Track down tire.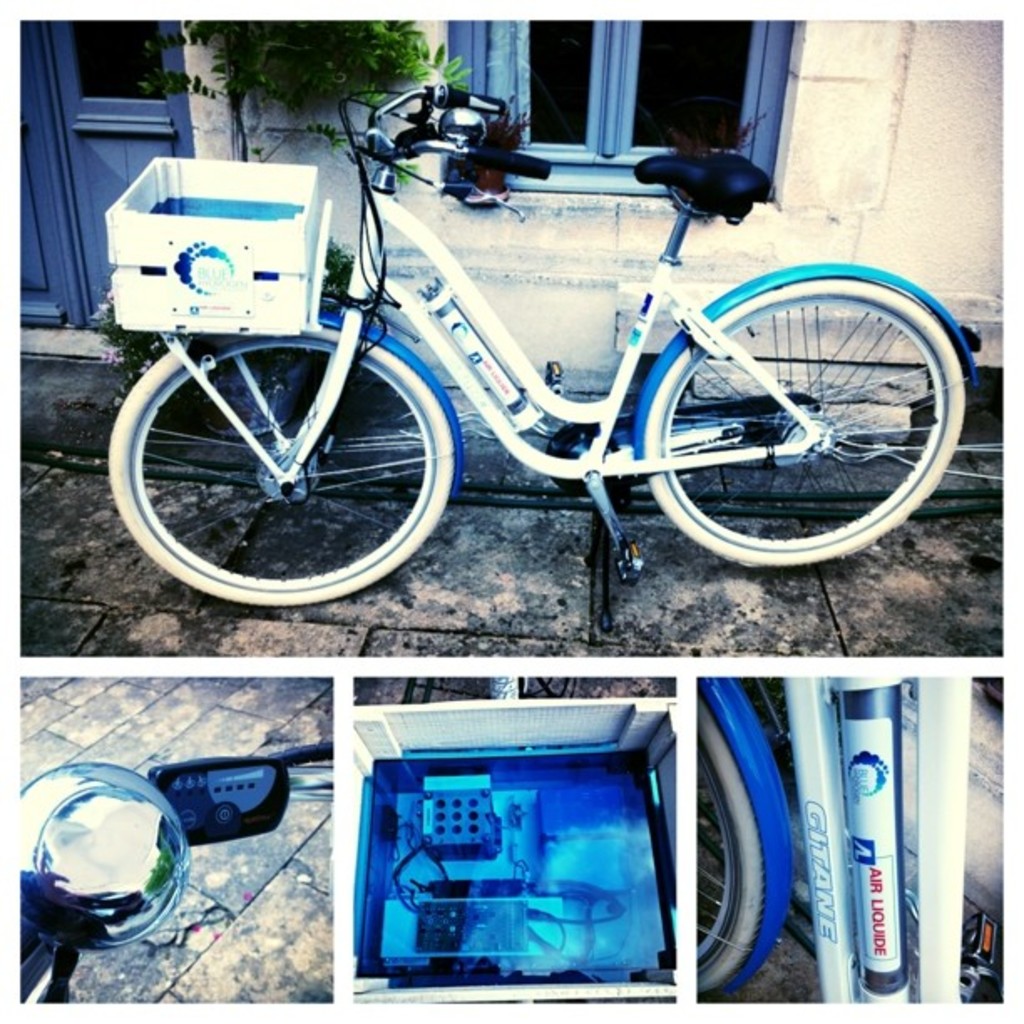
Tracked to (115, 310, 468, 597).
